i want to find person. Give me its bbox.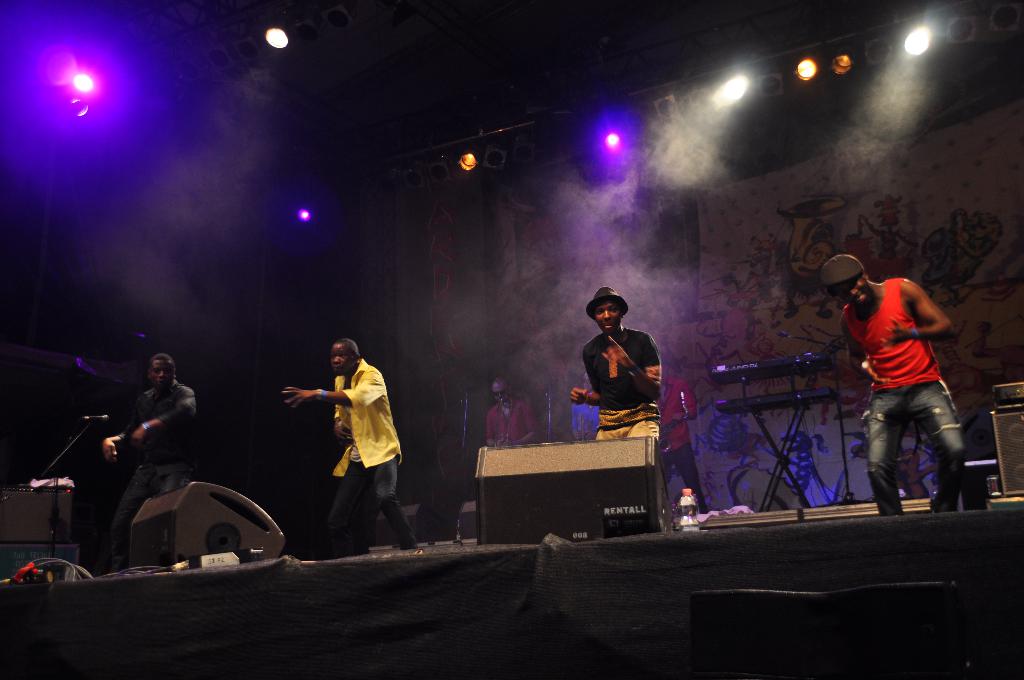
x1=824, y1=254, x2=966, y2=513.
